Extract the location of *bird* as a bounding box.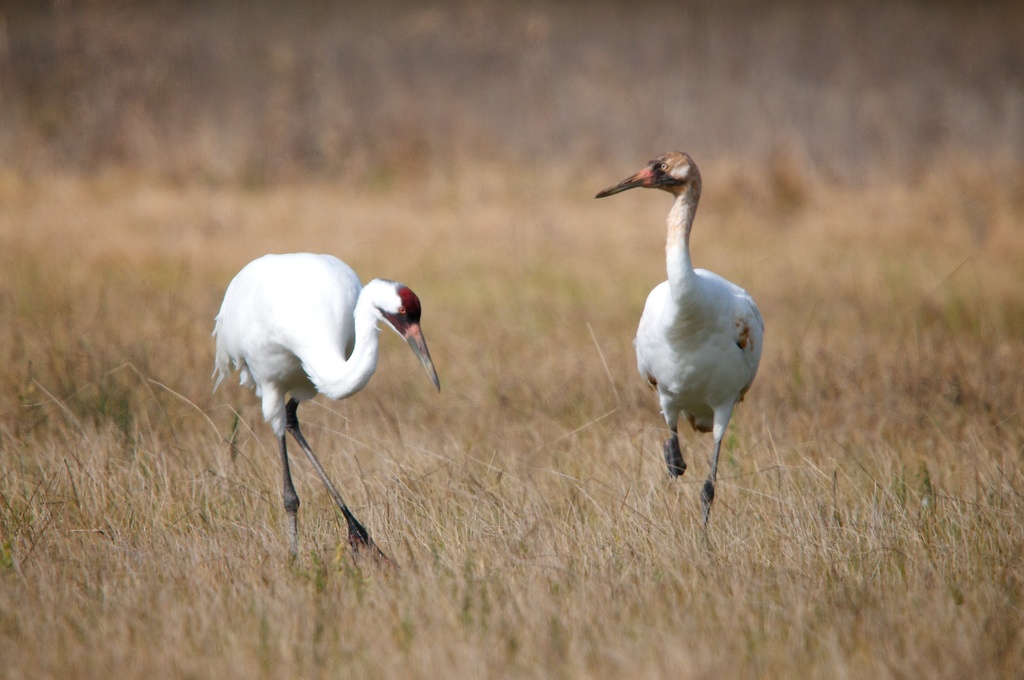
detection(205, 245, 444, 581).
